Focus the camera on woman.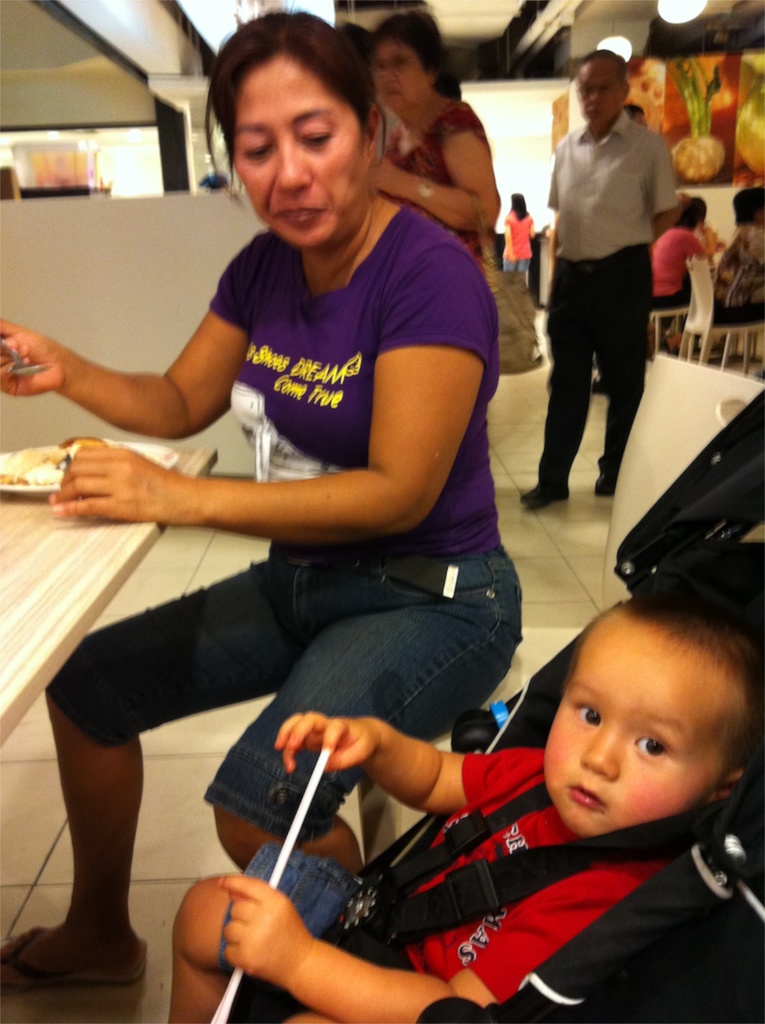
Focus region: x1=367, y1=8, x2=501, y2=276.
